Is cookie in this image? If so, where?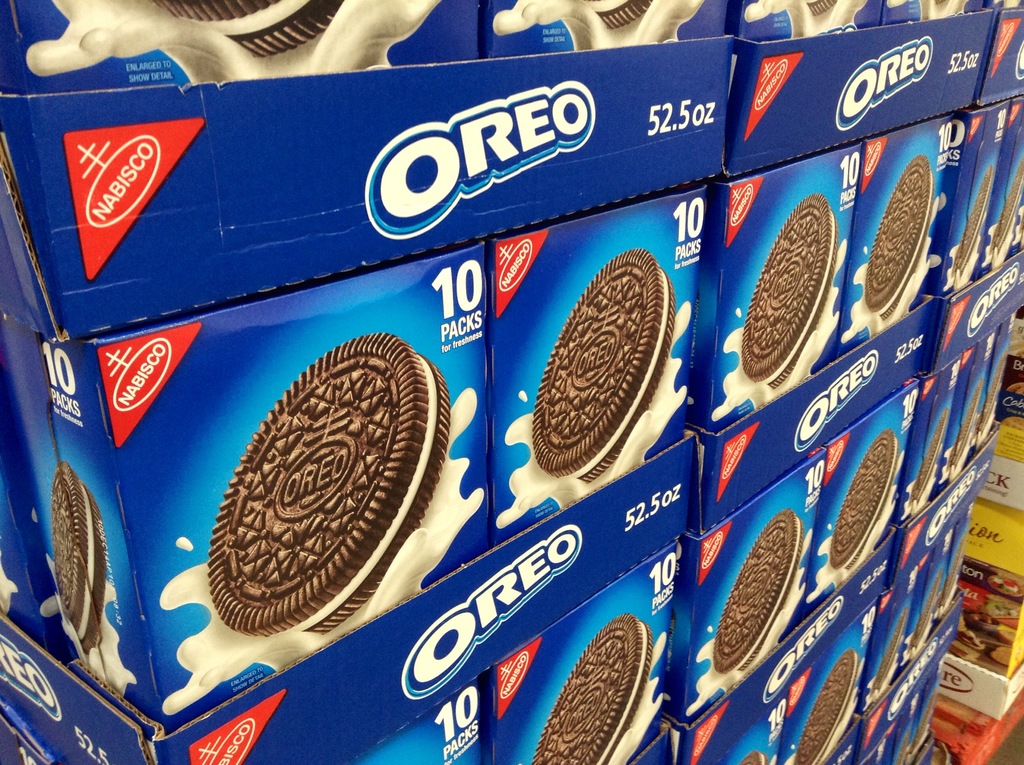
Yes, at box(954, 381, 985, 471).
